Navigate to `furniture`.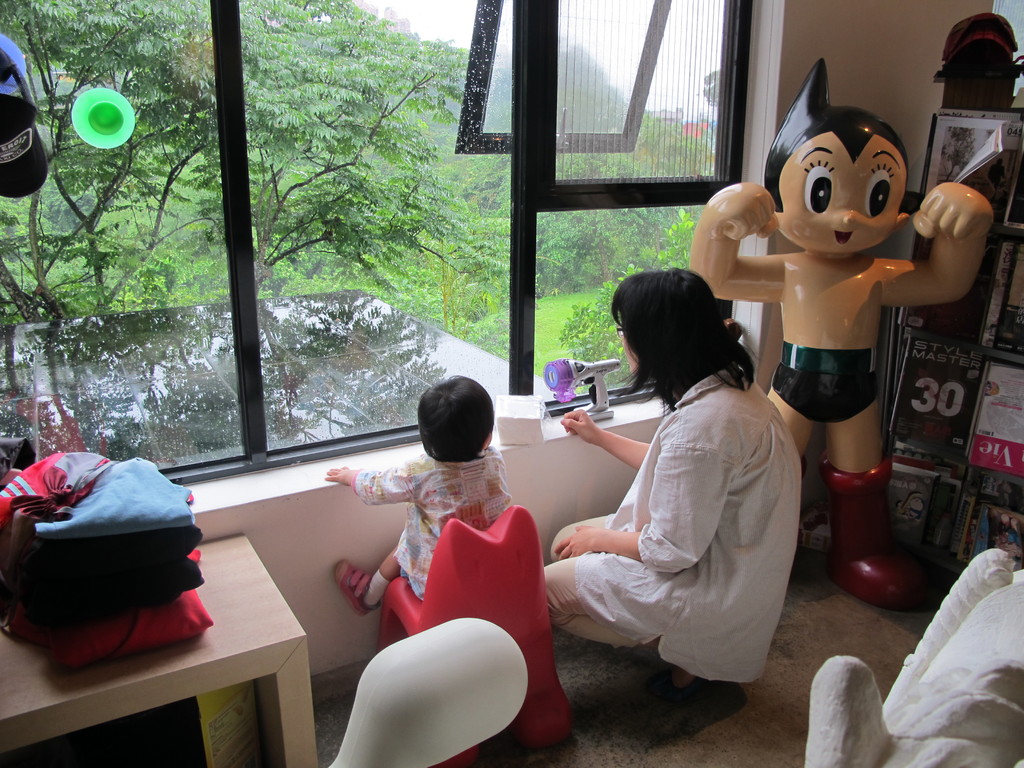
Navigation target: x1=0 y1=534 x2=318 y2=767.
